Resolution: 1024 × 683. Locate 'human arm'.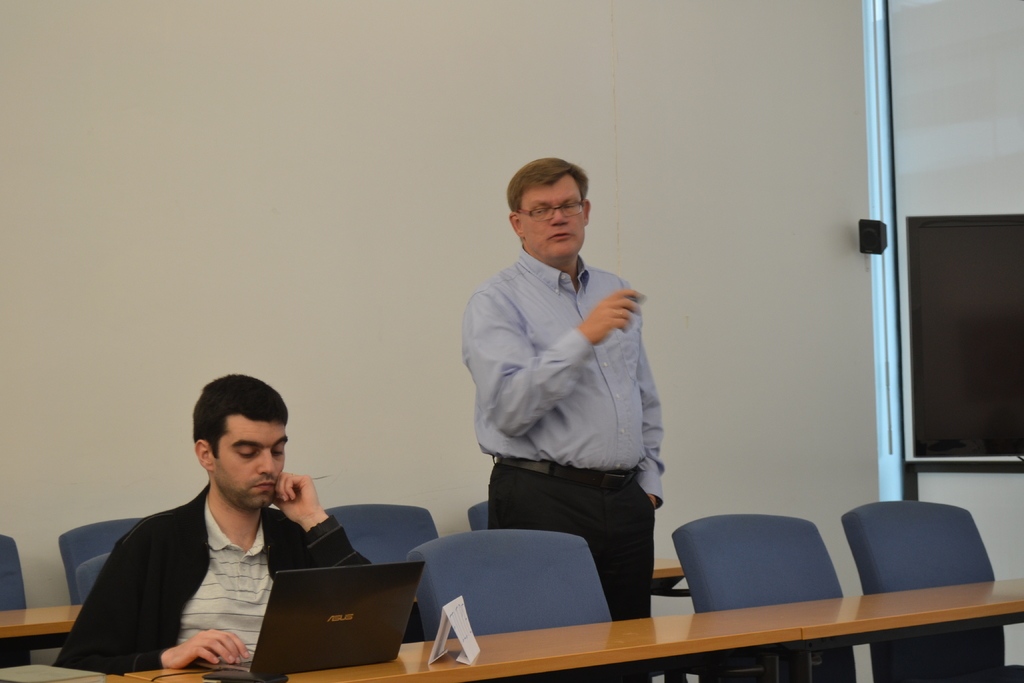
left=263, top=465, right=432, bottom=625.
